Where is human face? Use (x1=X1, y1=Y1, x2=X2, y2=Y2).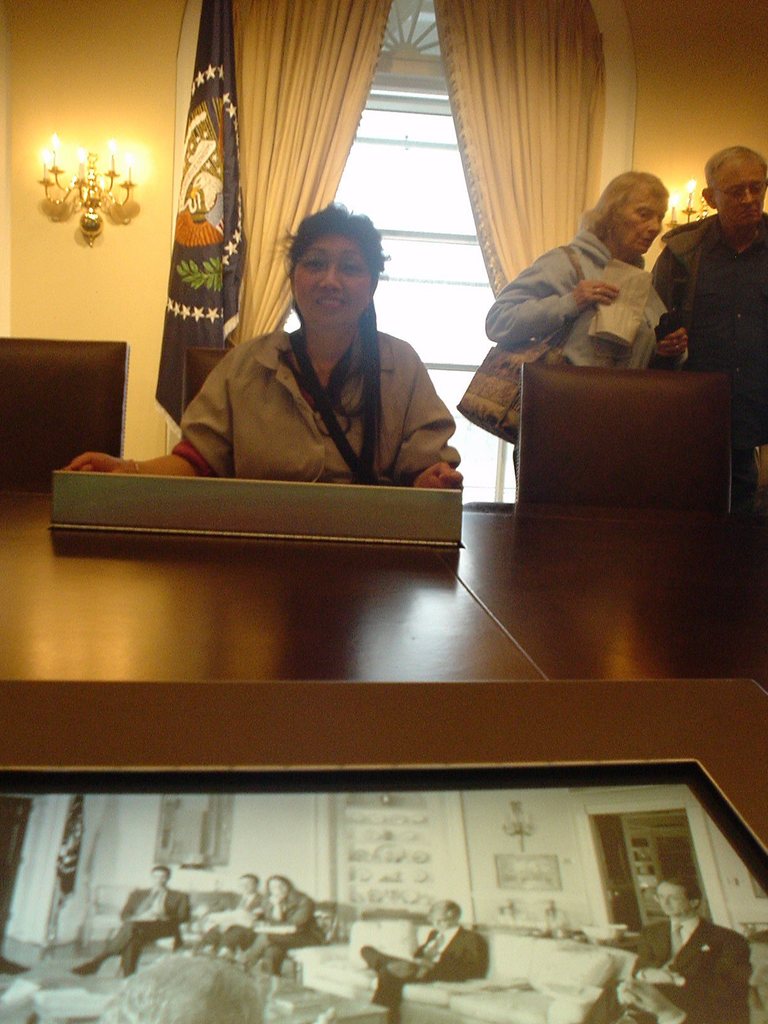
(x1=652, y1=881, x2=683, y2=913).
